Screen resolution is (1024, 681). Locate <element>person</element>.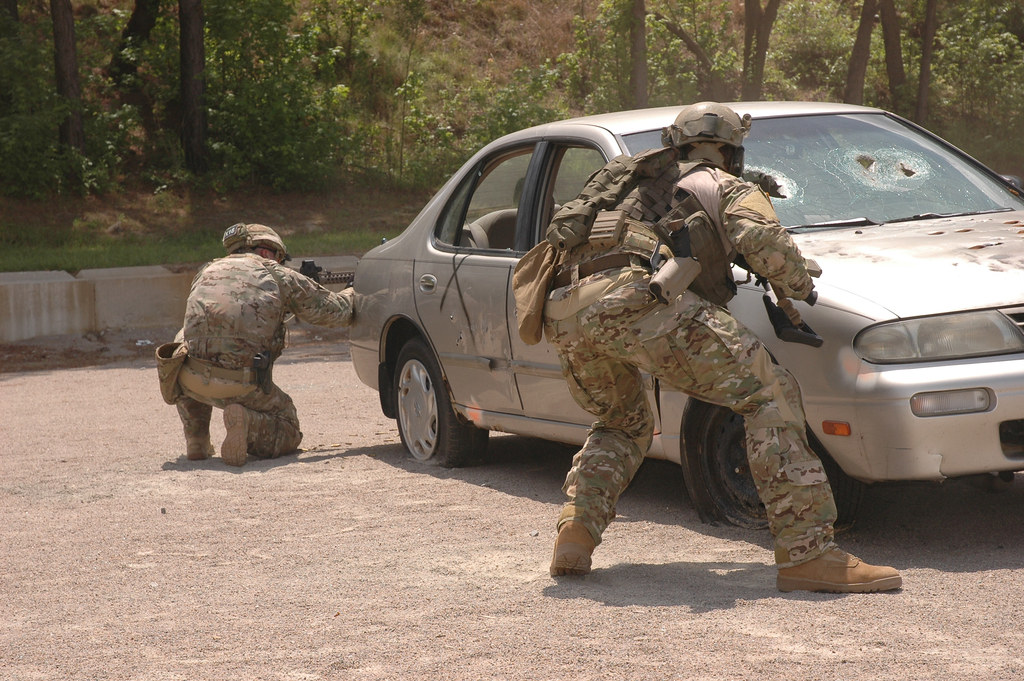
168/188/326/489.
